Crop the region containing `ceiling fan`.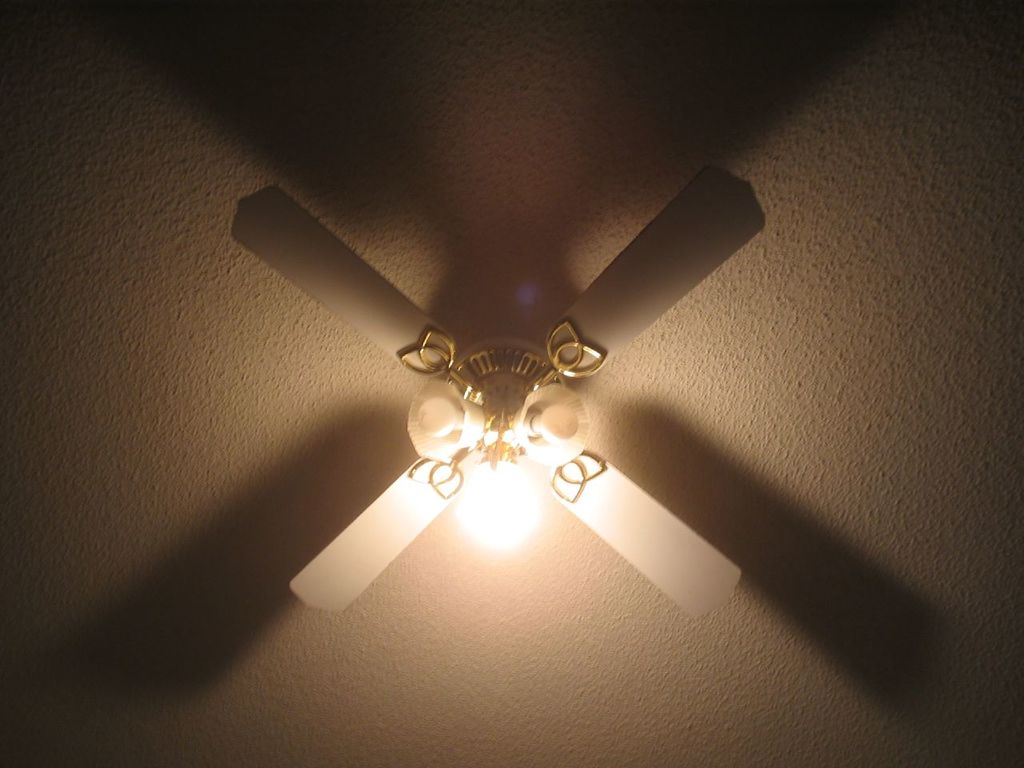
Crop region: pyautogui.locateOnScreen(226, 163, 767, 621).
